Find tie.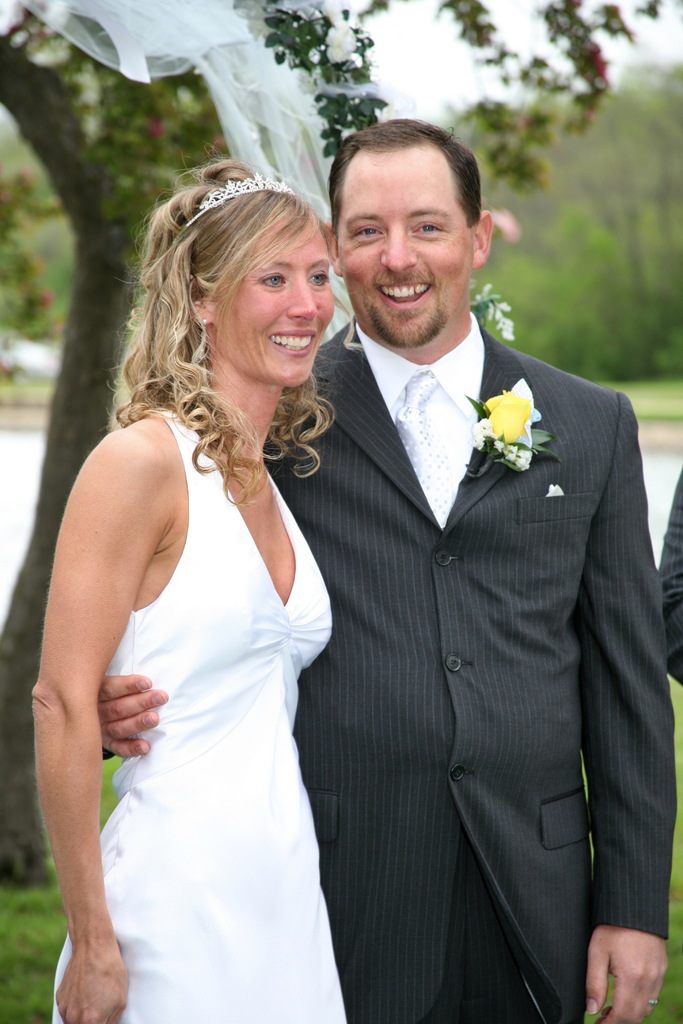
<box>399,369,450,518</box>.
